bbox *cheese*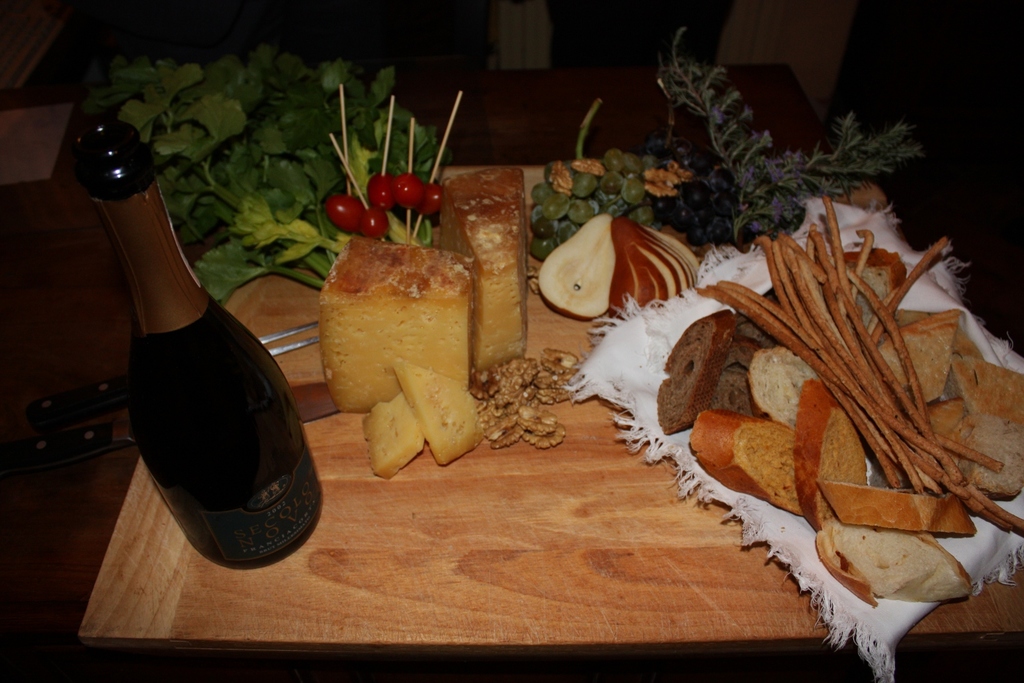
(left=358, top=390, right=430, bottom=484)
